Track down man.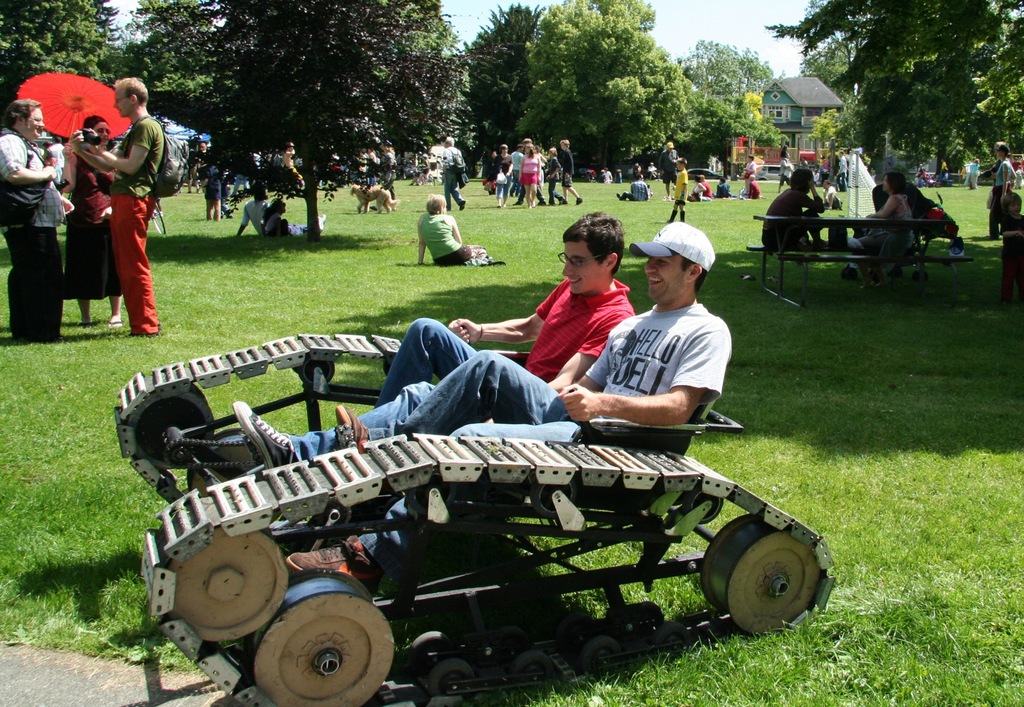
Tracked to 234/216/637/469.
